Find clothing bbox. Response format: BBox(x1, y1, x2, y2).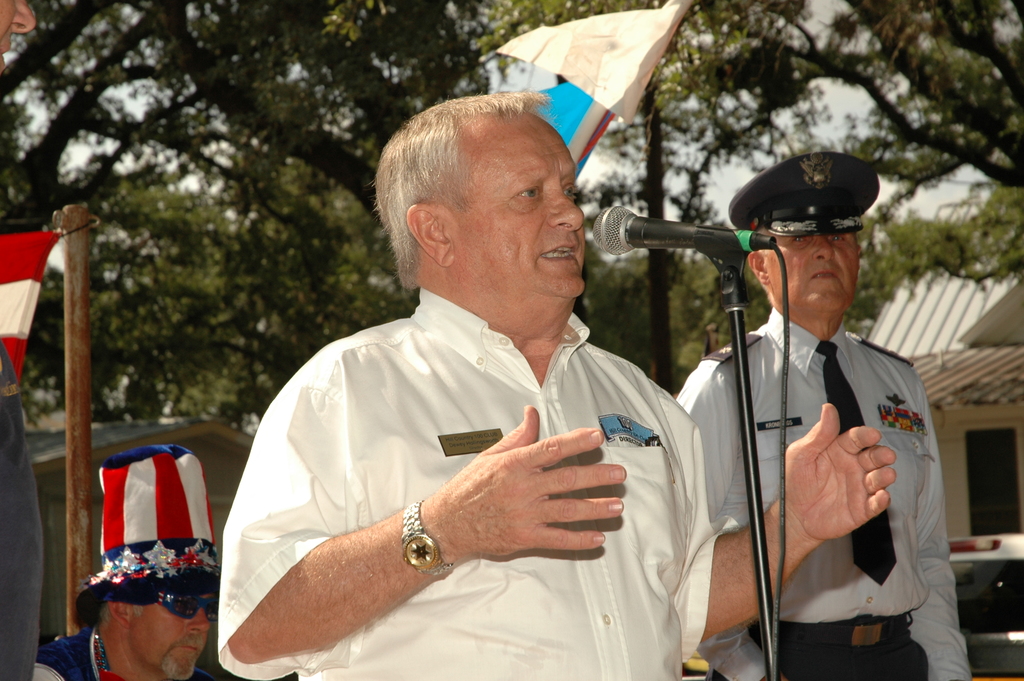
BBox(30, 627, 214, 680).
